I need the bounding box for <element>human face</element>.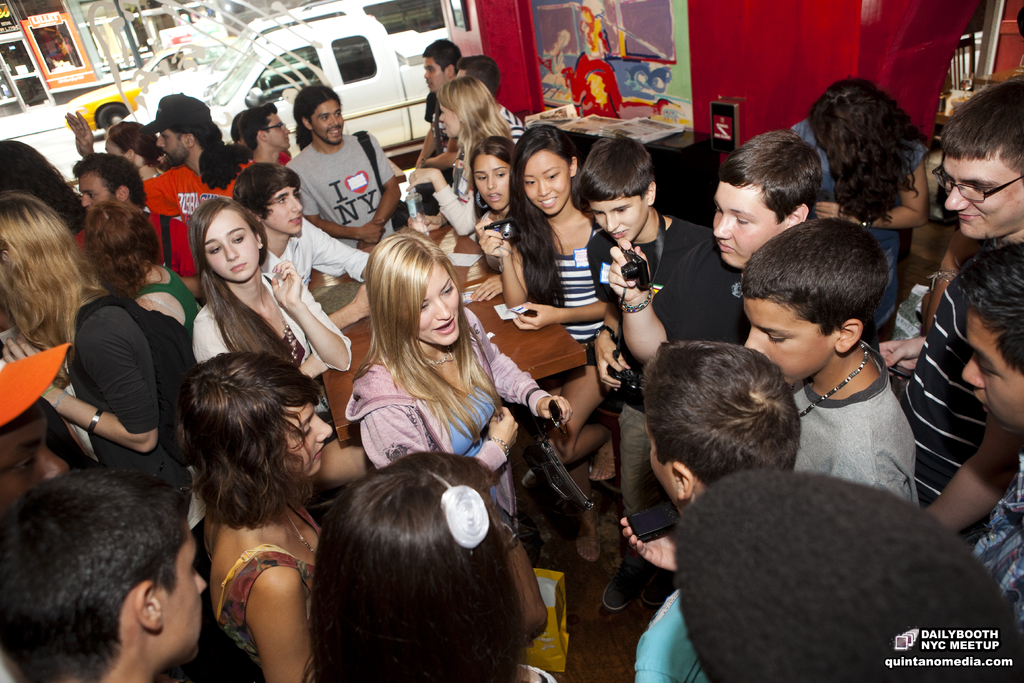
Here it is: 417,263,458,347.
